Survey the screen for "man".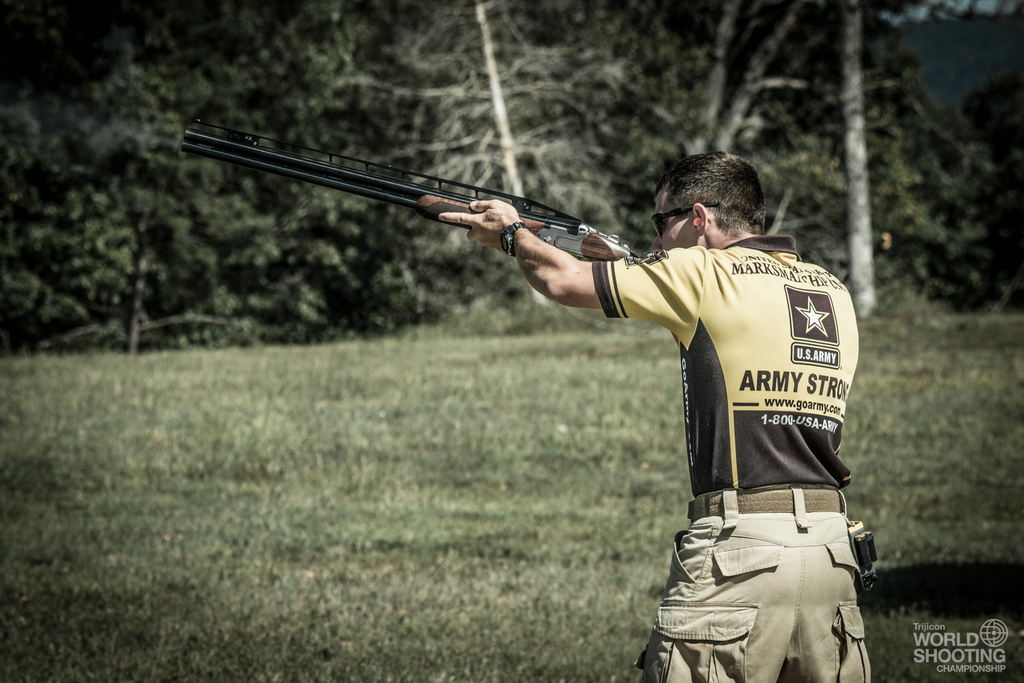
Survey found: (439, 148, 879, 682).
